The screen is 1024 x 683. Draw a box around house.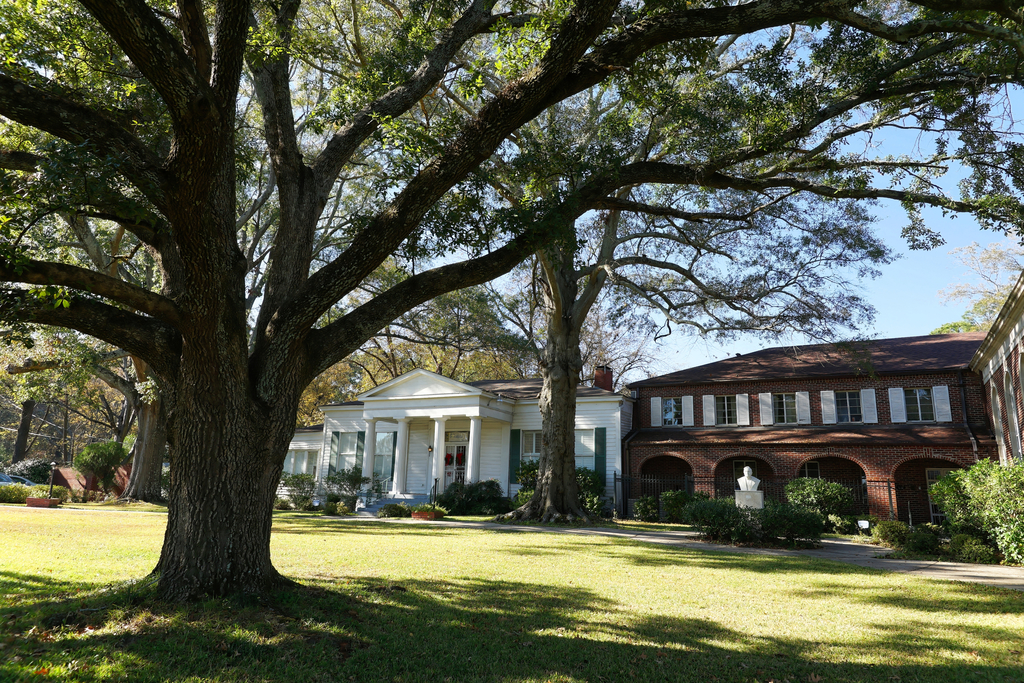
(614,328,1002,524).
